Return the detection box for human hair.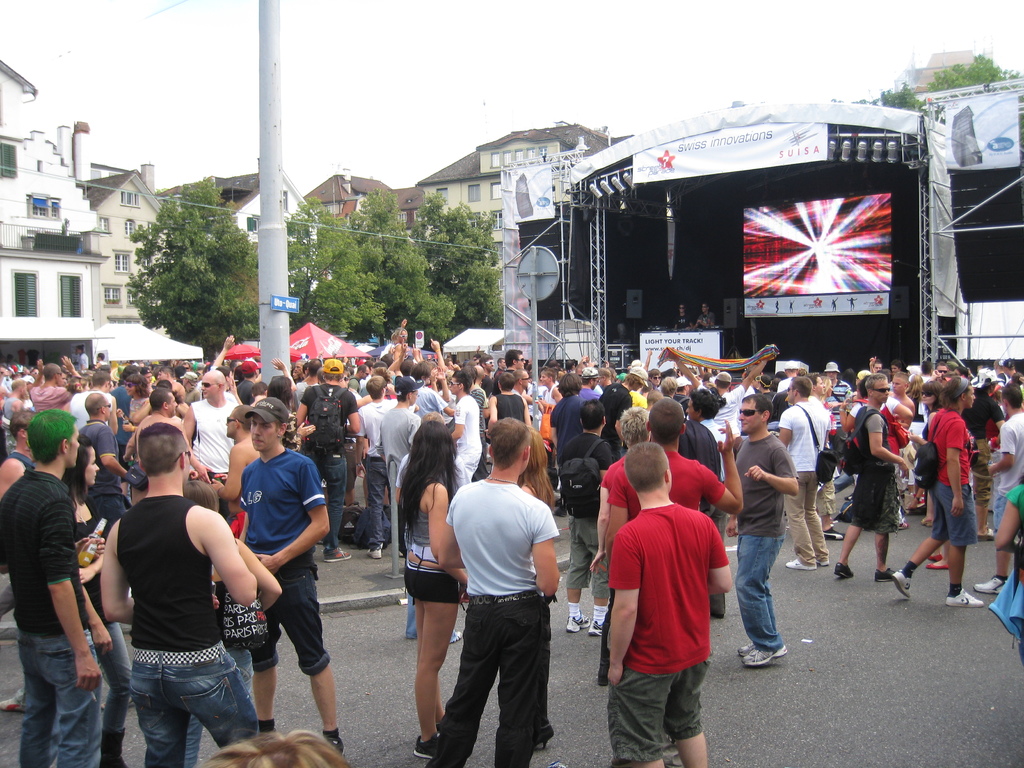
689 390 717 421.
